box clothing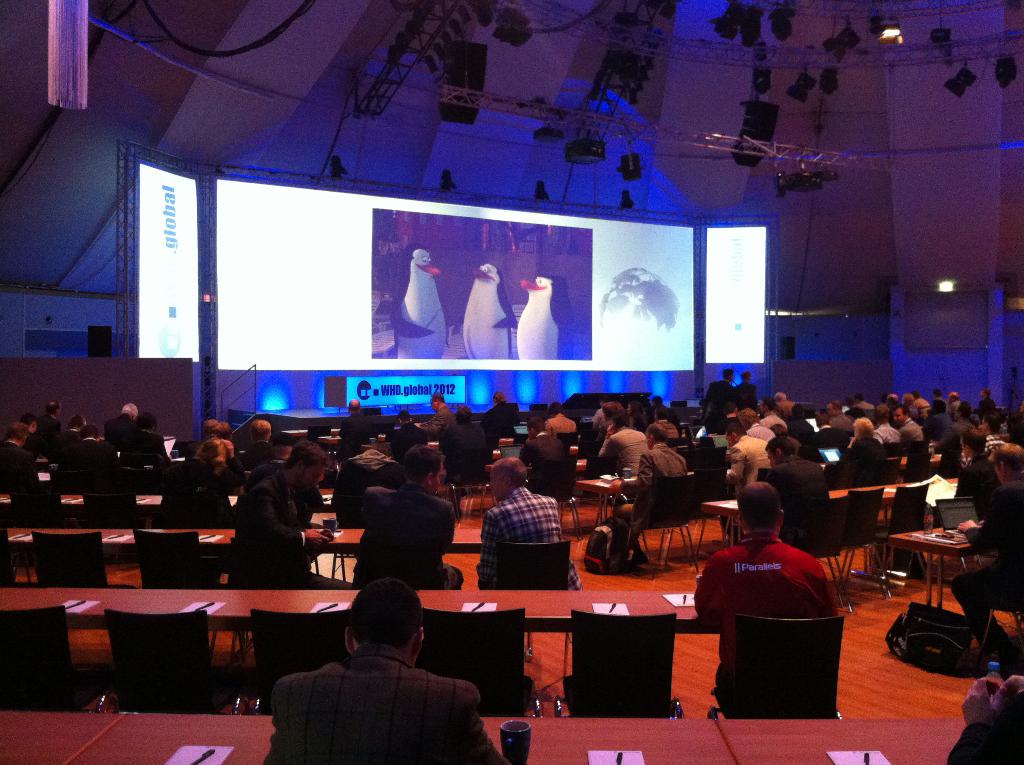
<bbox>767, 455, 833, 540</bbox>
